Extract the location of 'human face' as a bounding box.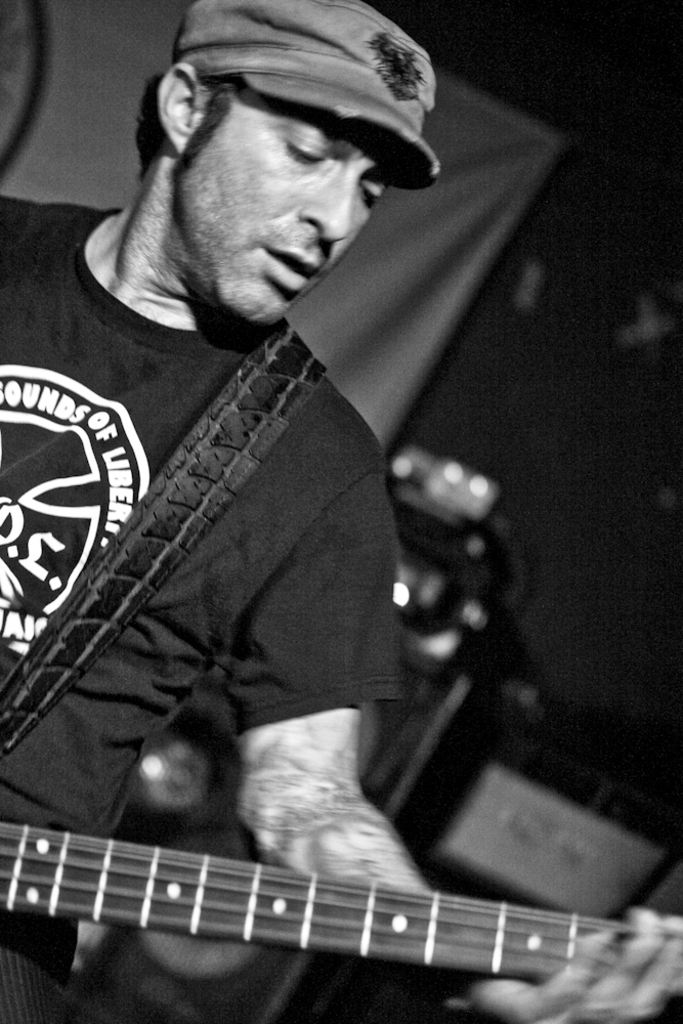
rect(186, 119, 387, 319).
